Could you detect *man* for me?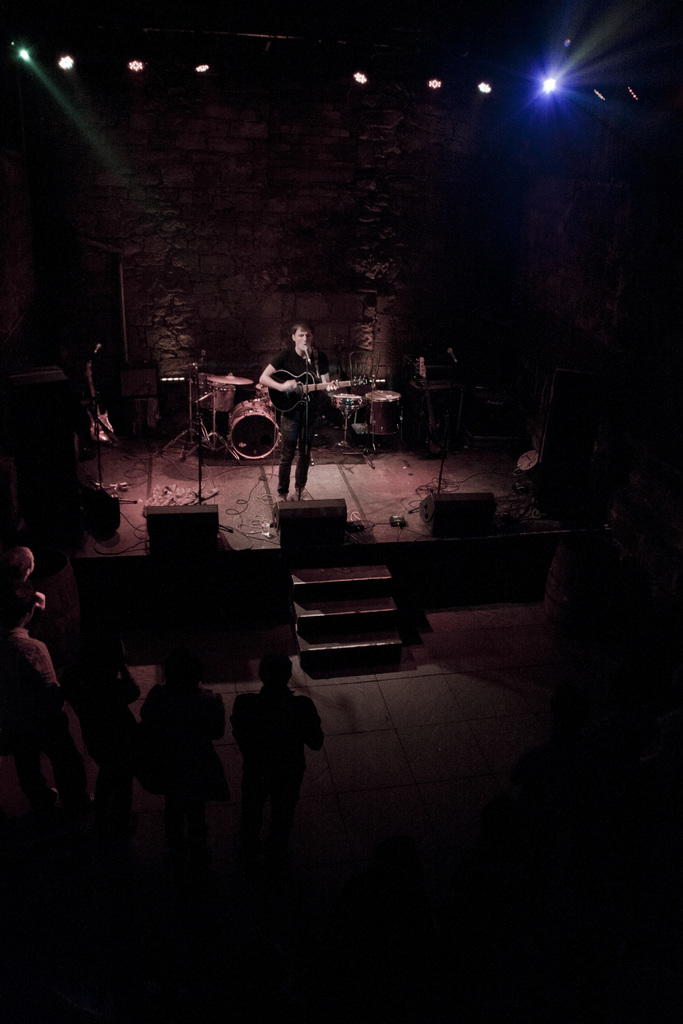
Detection result: {"x1": 247, "y1": 302, "x2": 329, "y2": 507}.
